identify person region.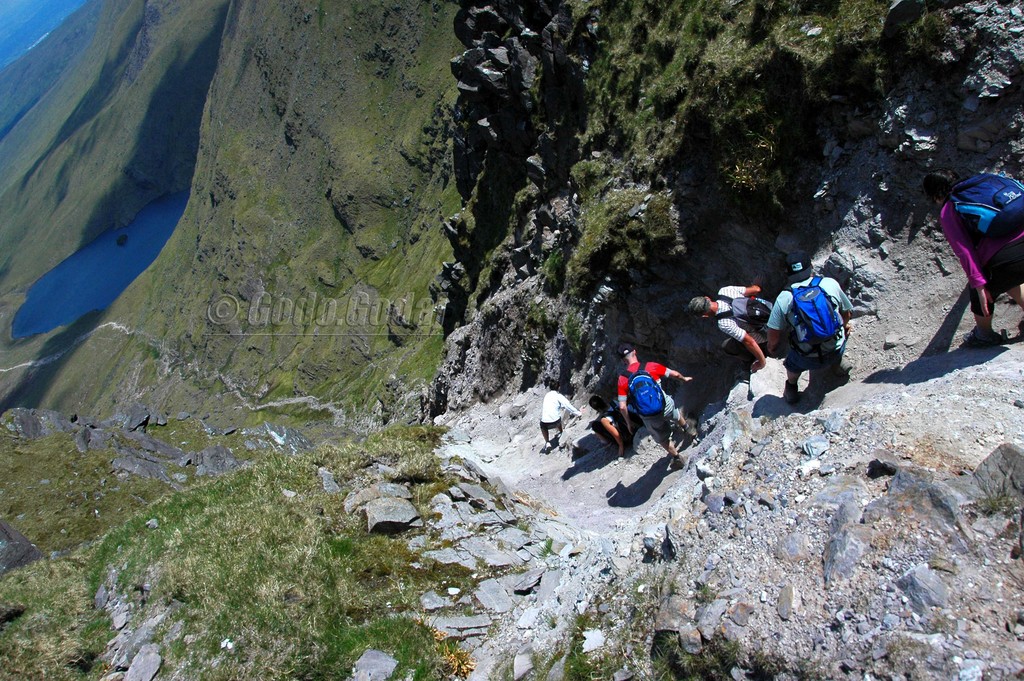
Region: x1=589 y1=392 x2=641 y2=462.
